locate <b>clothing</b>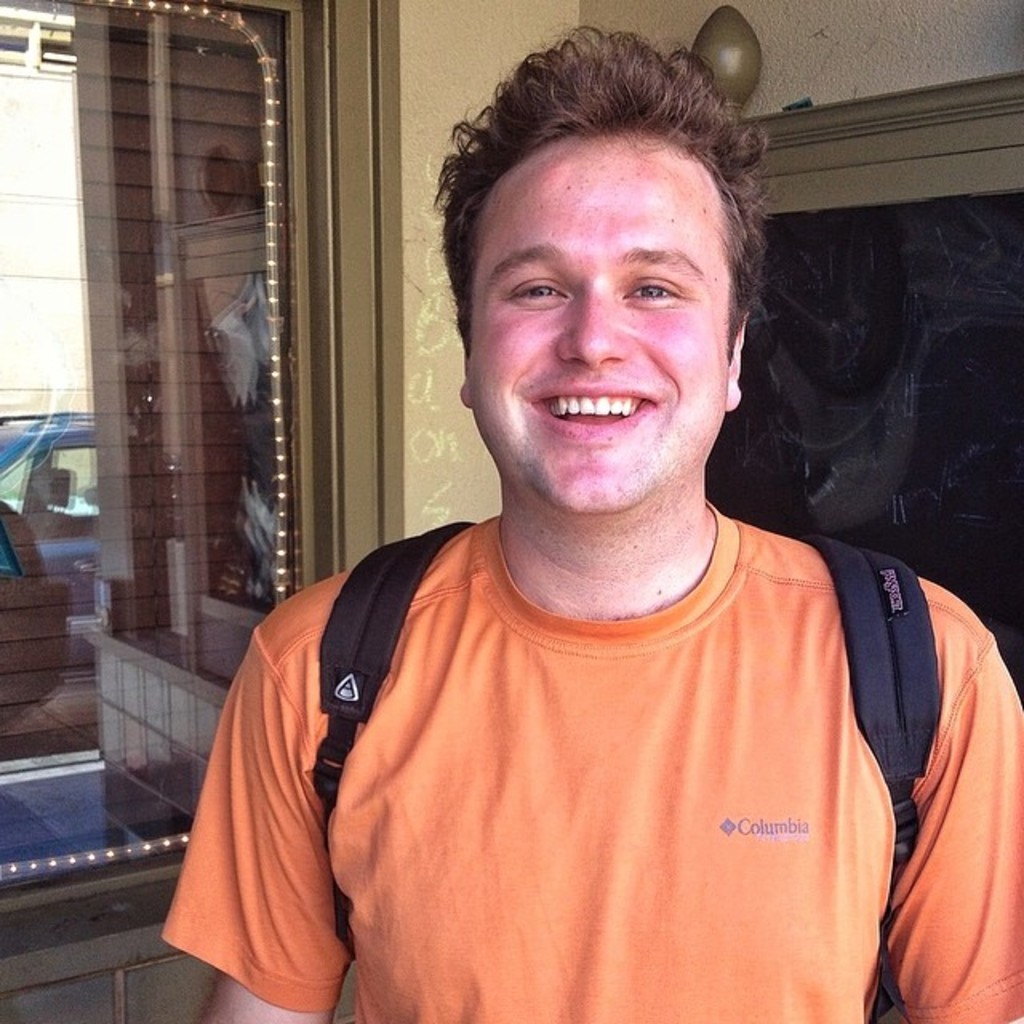
region(157, 496, 1022, 1022)
